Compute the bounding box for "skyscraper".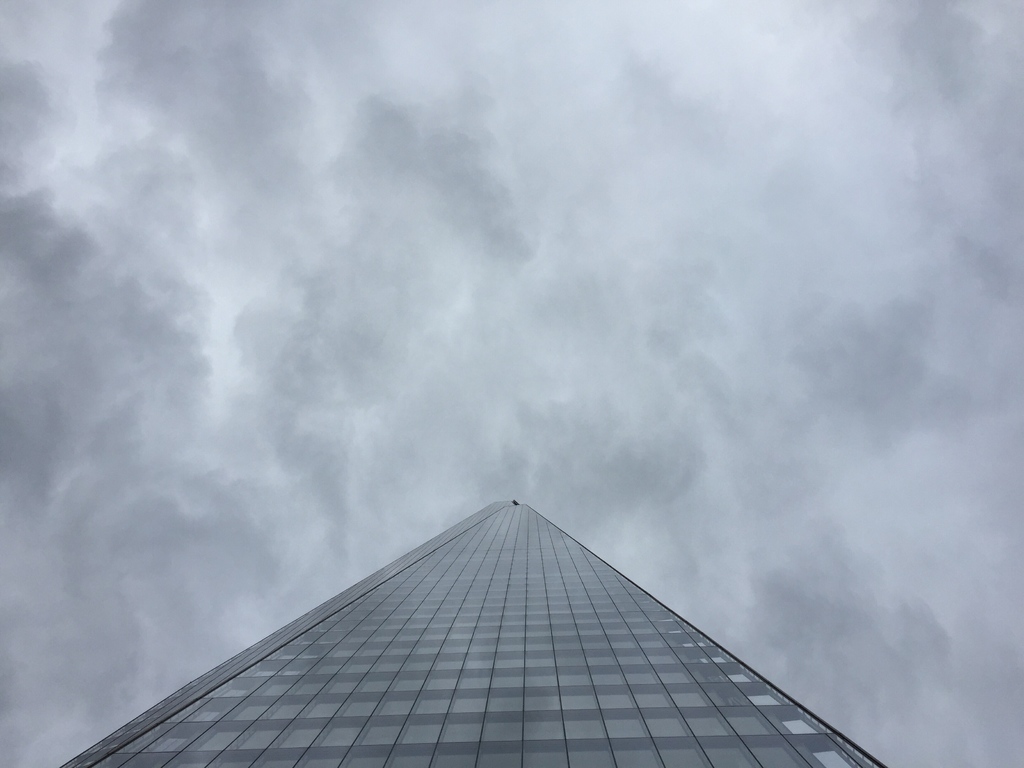
x1=59, y1=500, x2=885, y2=767.
